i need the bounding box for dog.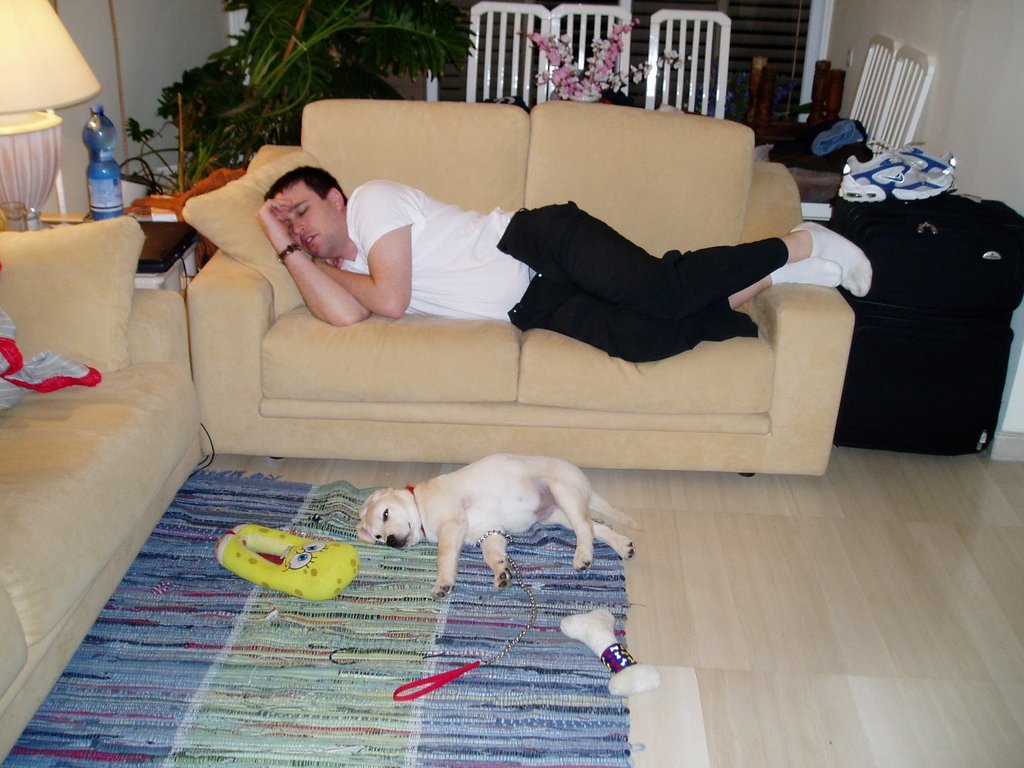
Here it is: x1=354, y1=452, x2=644, y2=604.
